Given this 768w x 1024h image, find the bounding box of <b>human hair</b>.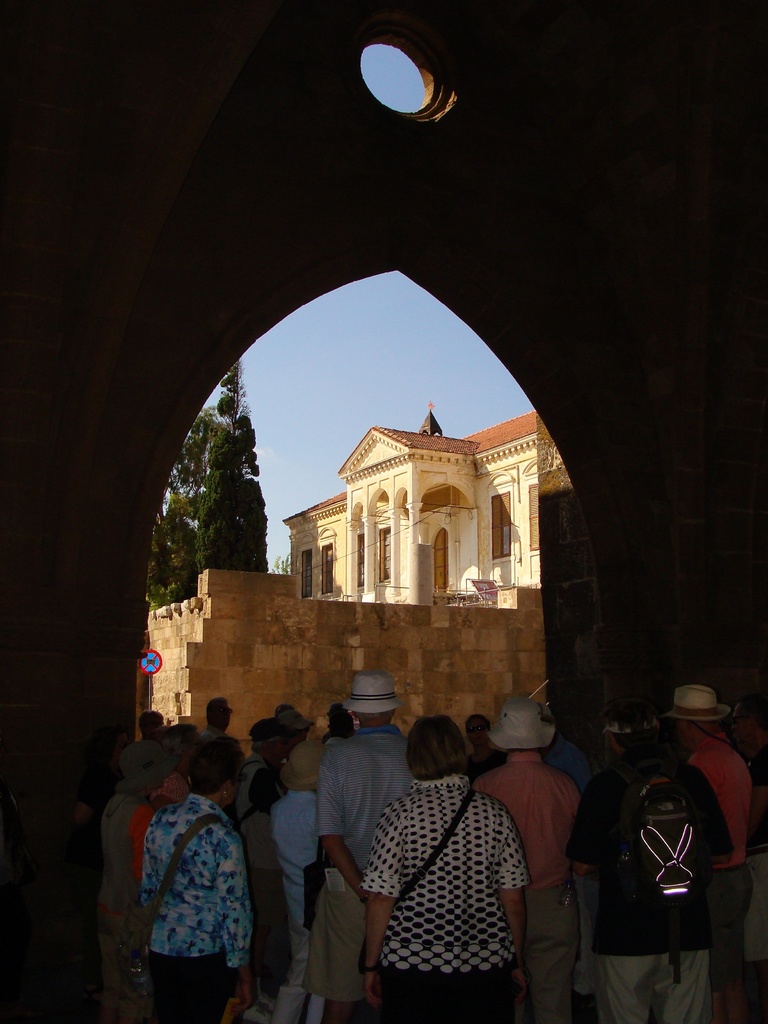
<box>607,701,662,751</box>.
